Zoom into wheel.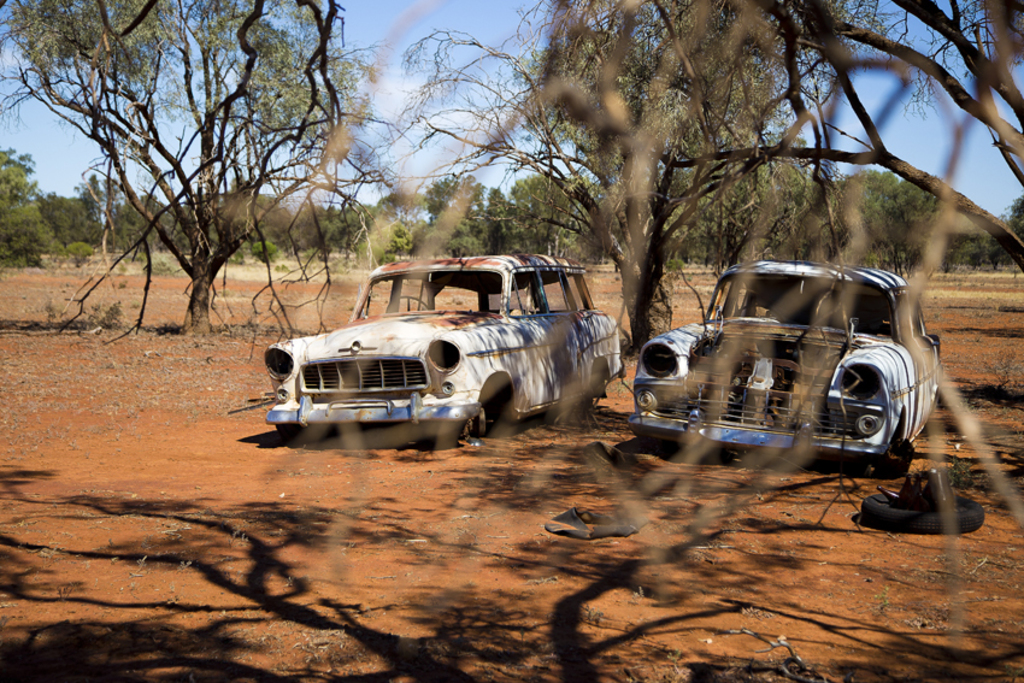
Zoom target: <region>386, 292, 429, 313</region>.
